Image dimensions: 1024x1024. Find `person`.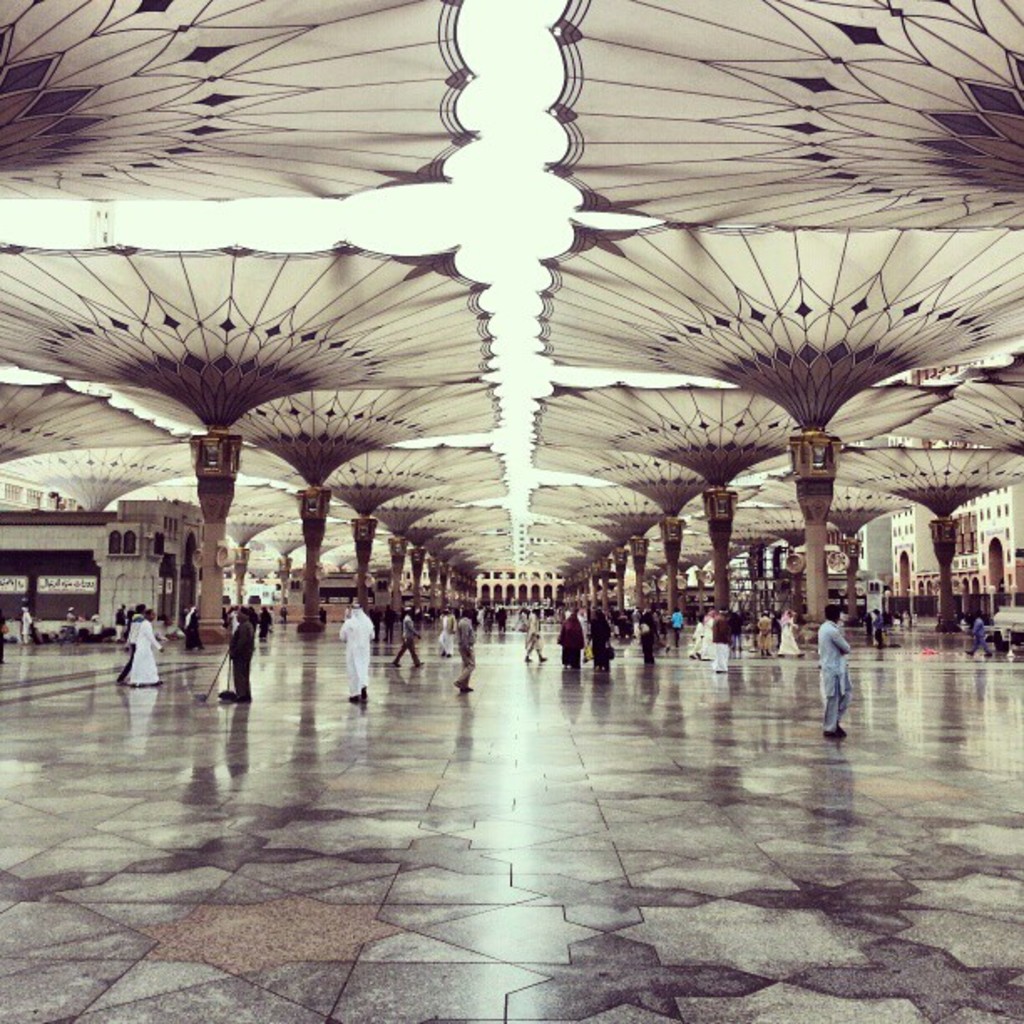
[504, 611, 509, 632].
